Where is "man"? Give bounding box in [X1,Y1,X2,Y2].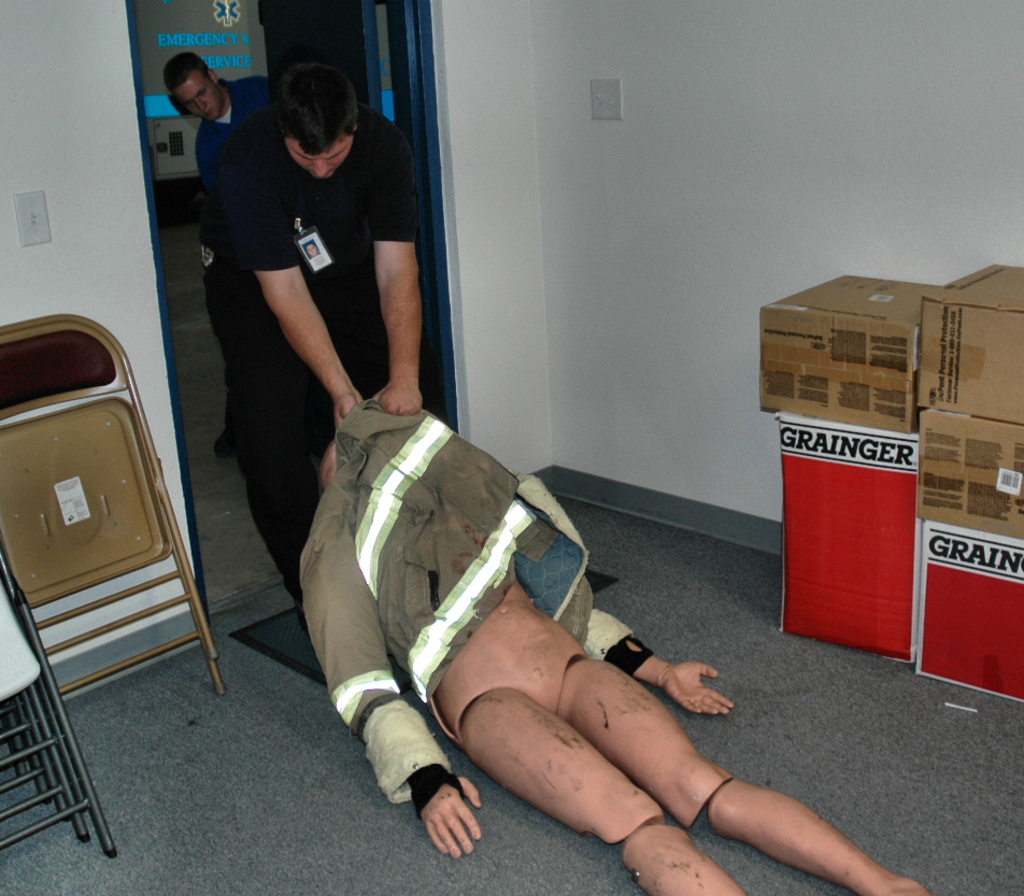
[181,33,436,544].
